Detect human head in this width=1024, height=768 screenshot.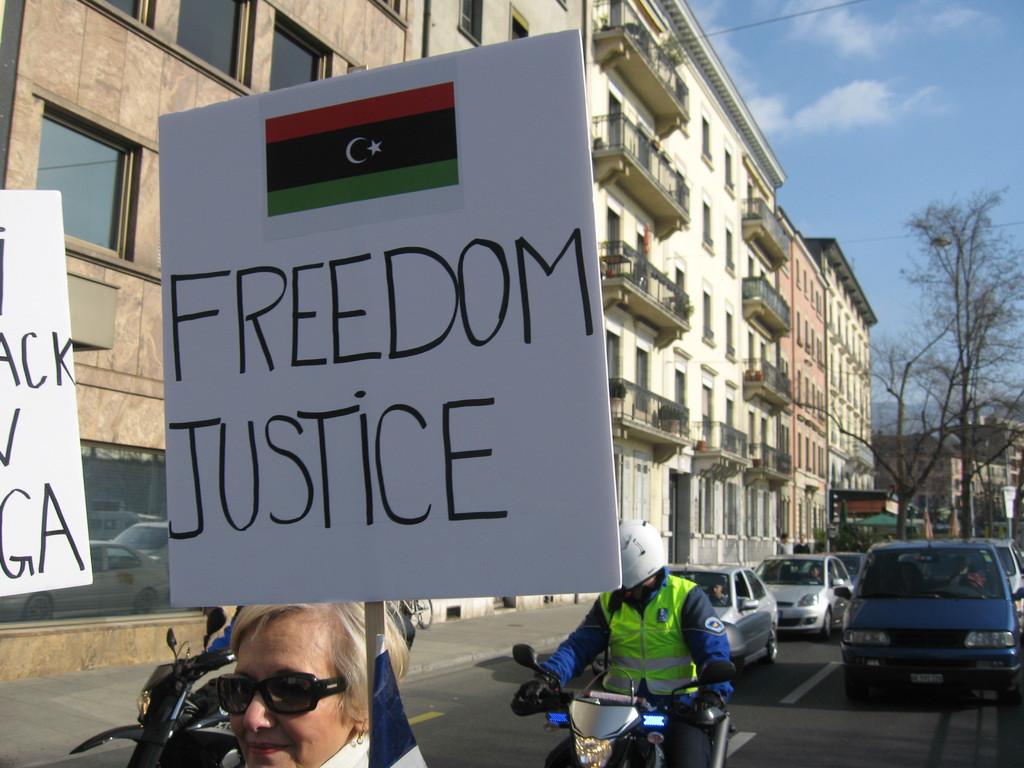
Detection: box(195, 619, 401, 744).
